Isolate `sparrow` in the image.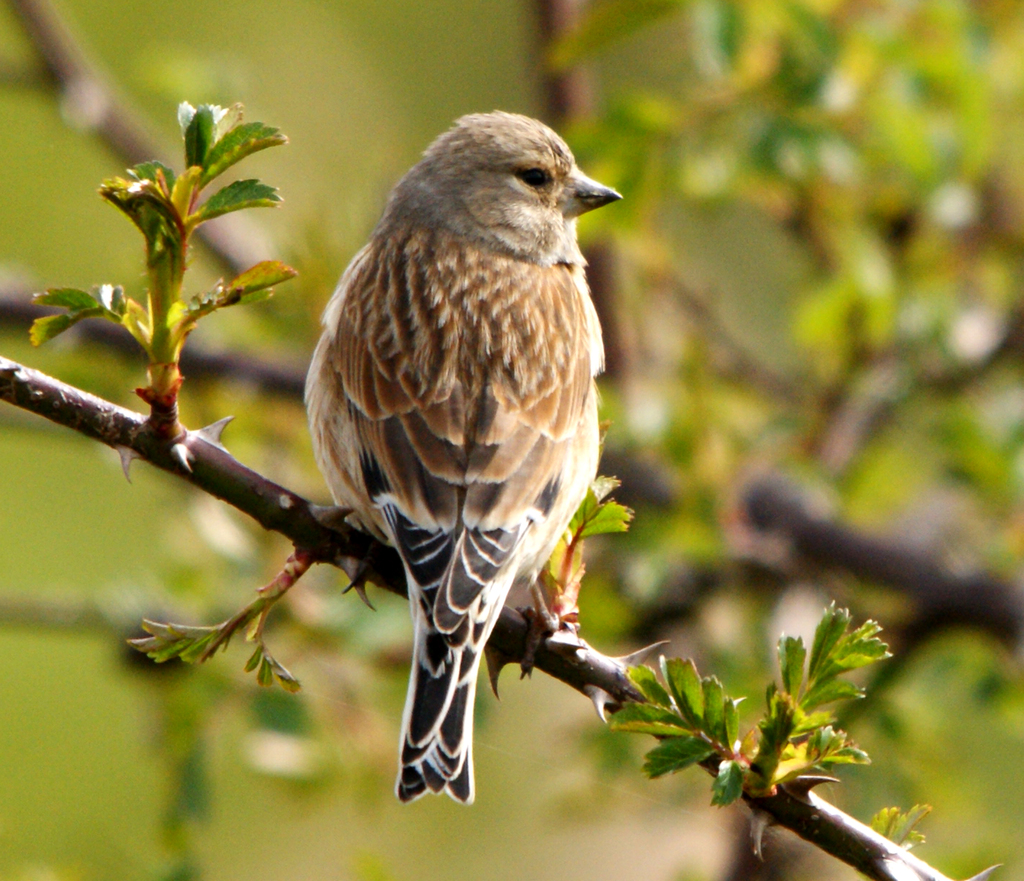
Isolated region: detection(302, 113, 622, 798).
